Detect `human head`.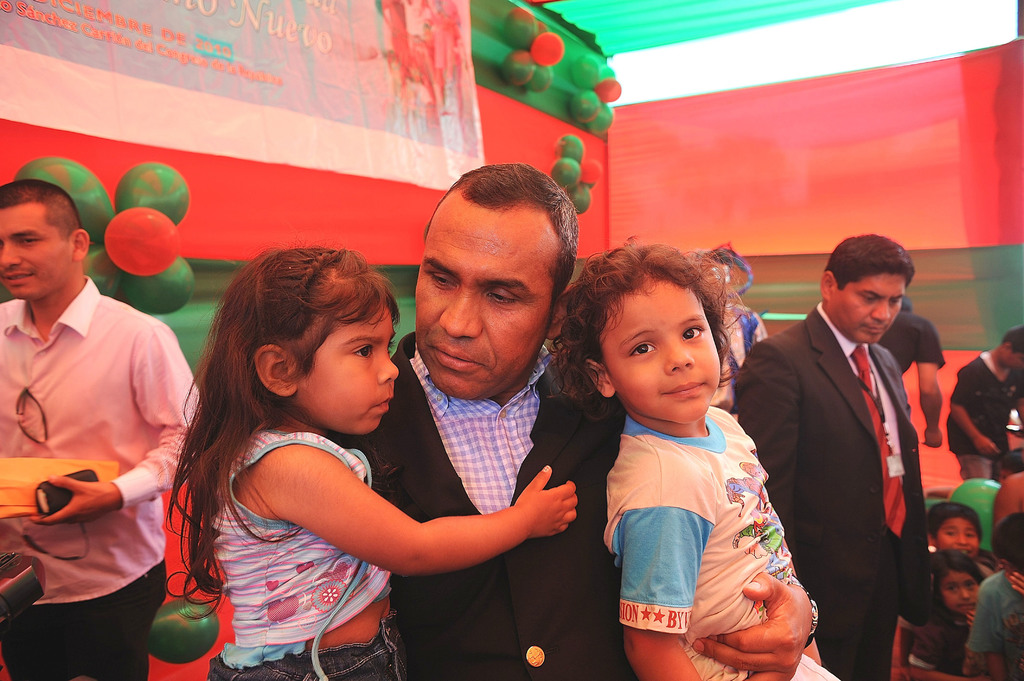
Detected at 996 322 1023 374.
